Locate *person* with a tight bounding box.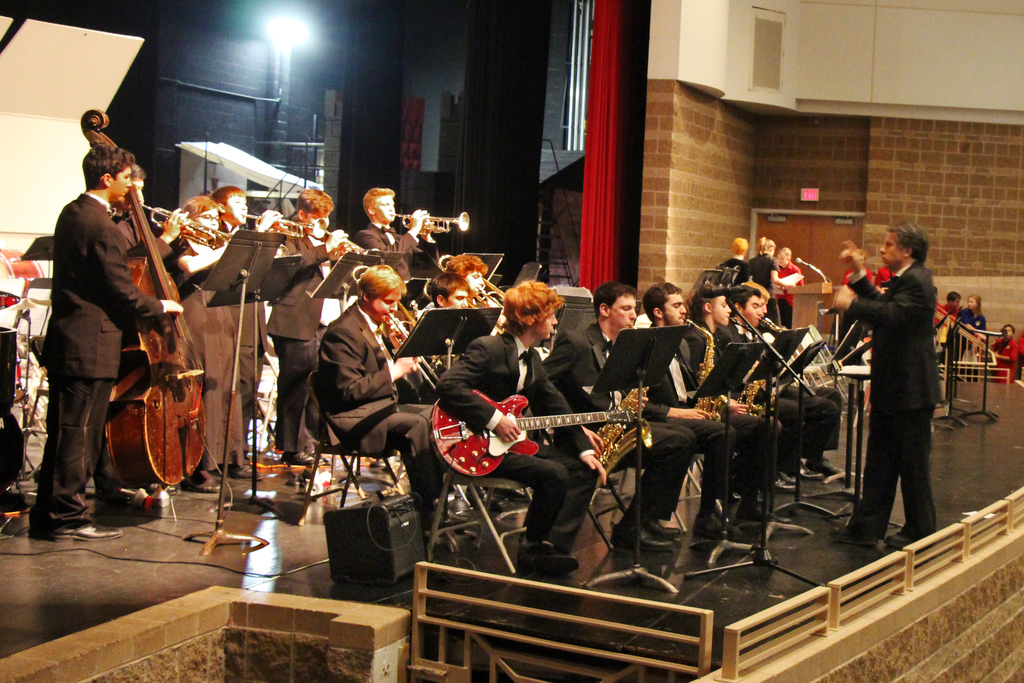
select_region(317, 267, 472, 520).
